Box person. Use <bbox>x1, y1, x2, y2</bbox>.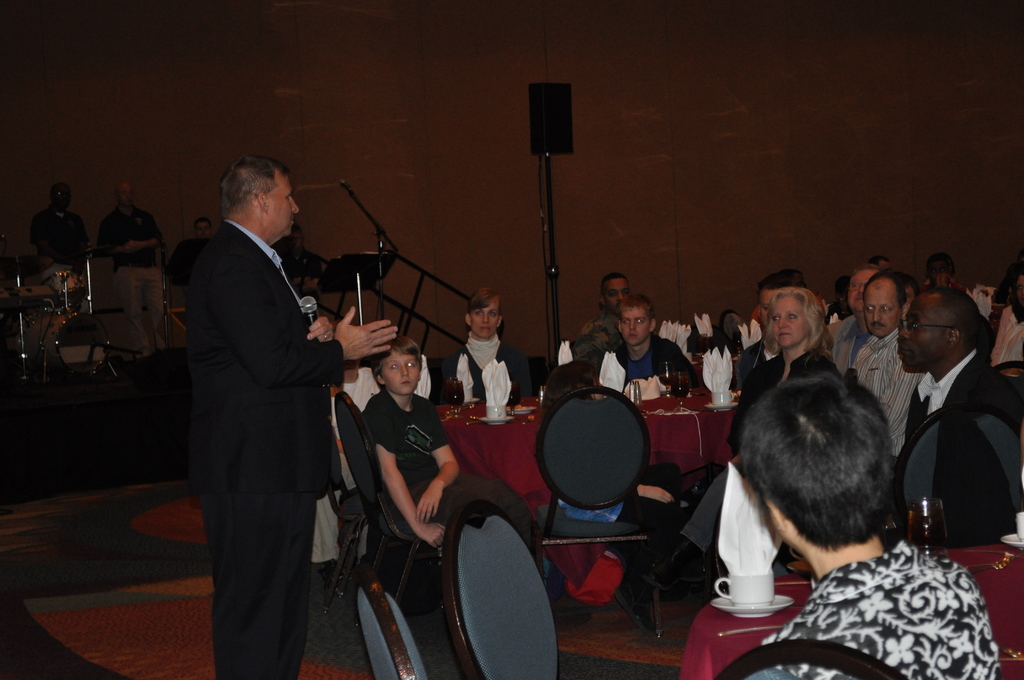
<bbox>374, 333, 546, 568</bbox>.
